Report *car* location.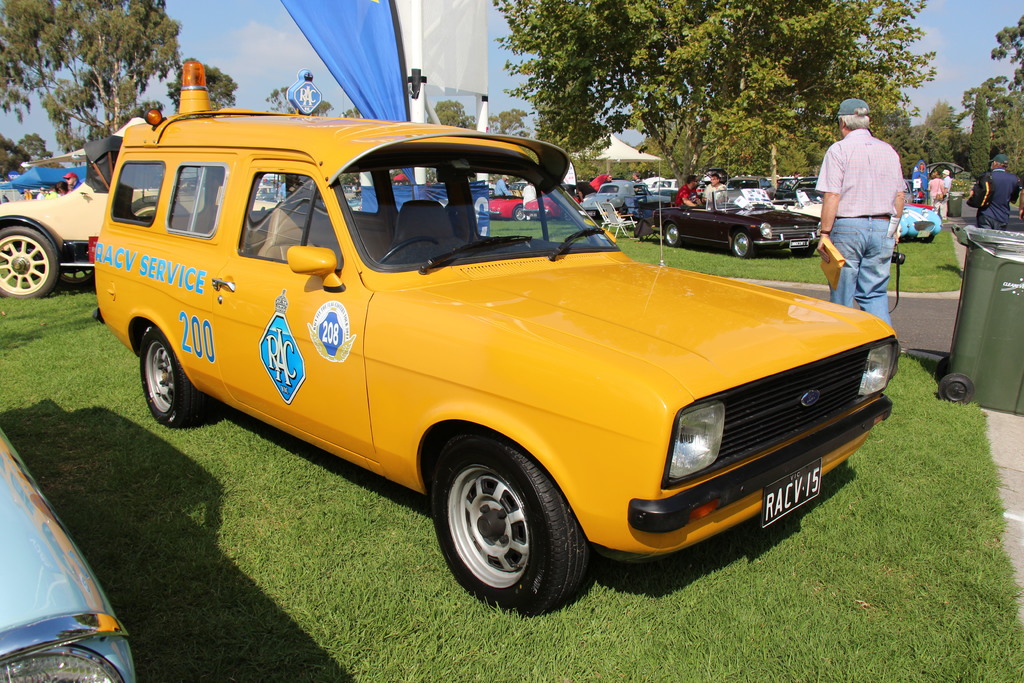
Report: x1=760 y1=180 x2=775 y2=197.
